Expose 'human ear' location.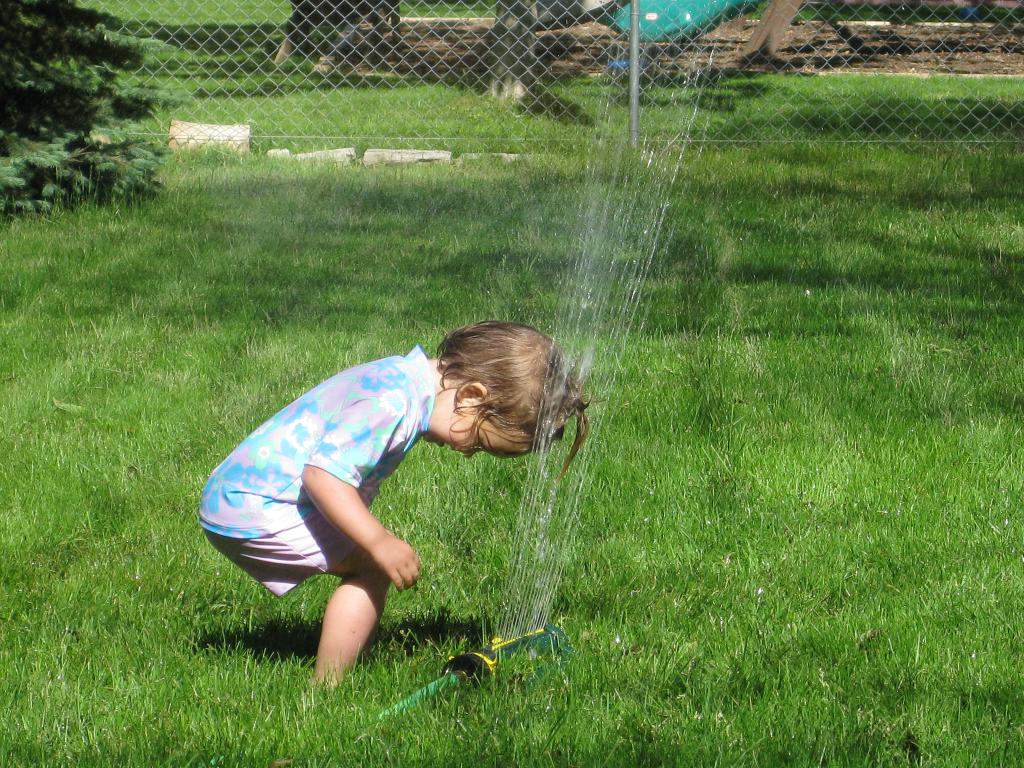
Exposed at box=[455, 382, 486, 403].
